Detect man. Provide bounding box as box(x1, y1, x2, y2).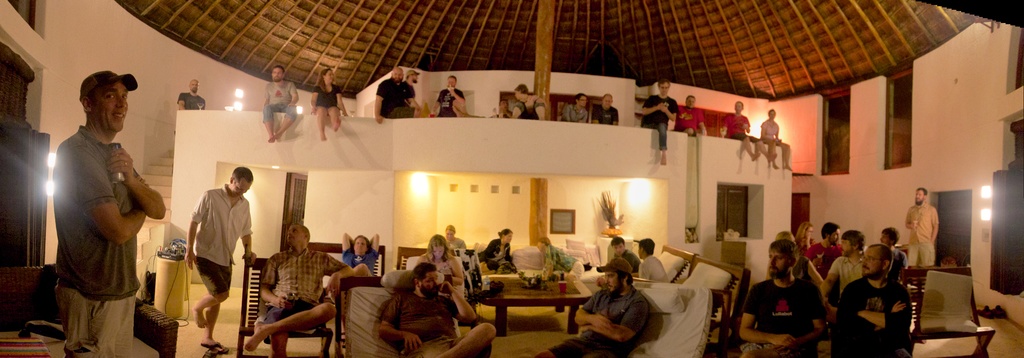
box(538, 260, 655, 357).
